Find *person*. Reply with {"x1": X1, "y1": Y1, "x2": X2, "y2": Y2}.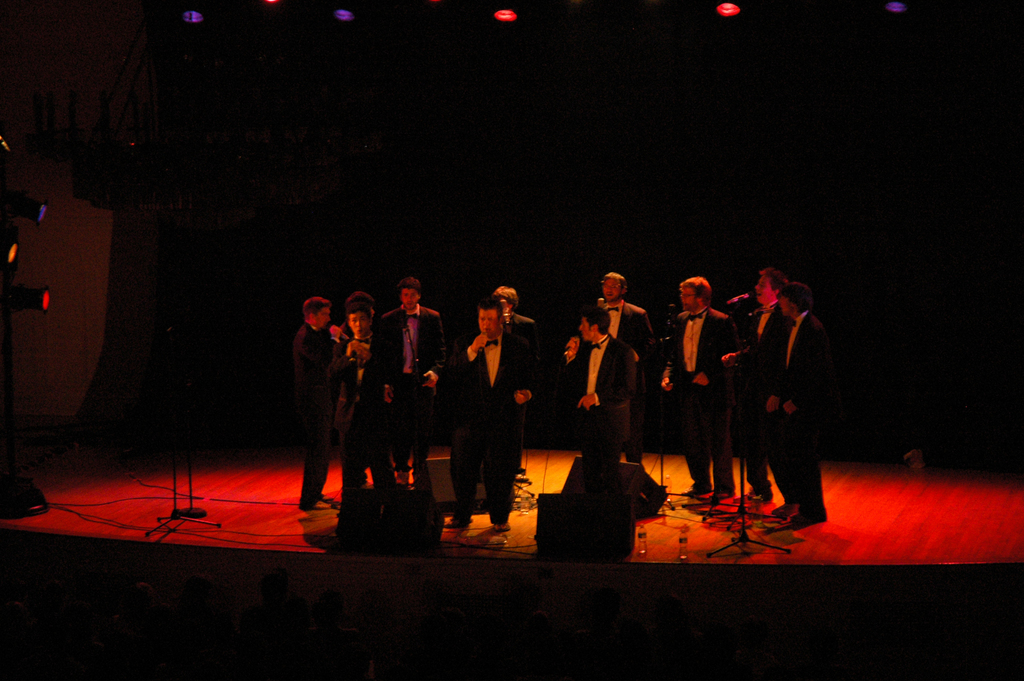
{"x1": 754, "y1": 276, "x2": 824, "y2": 515}.
